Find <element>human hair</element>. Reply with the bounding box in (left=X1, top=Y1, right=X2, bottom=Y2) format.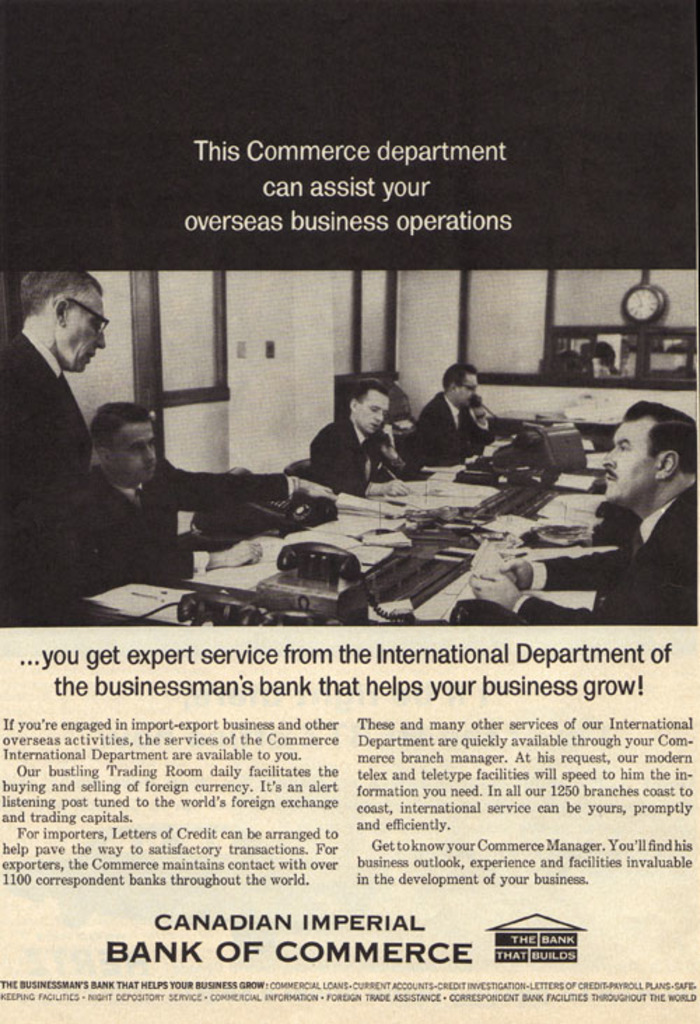
(left=90, top=396, right=165, bottom=440).
